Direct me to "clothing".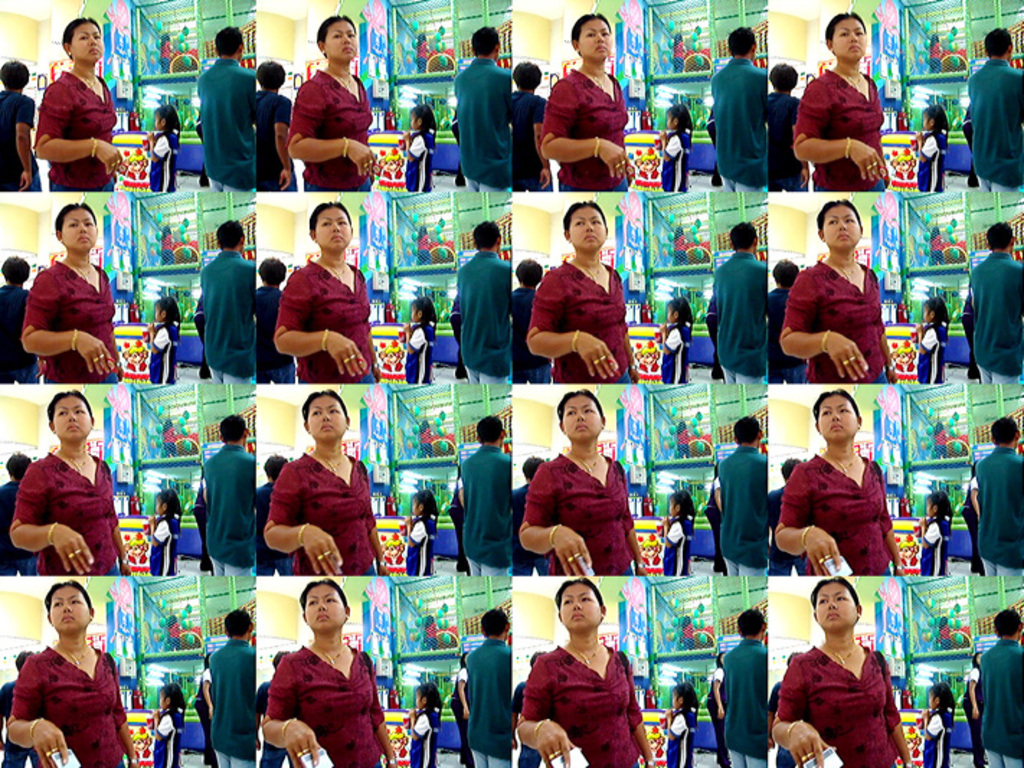
Direction: rect(964, 667, 987, 767).
